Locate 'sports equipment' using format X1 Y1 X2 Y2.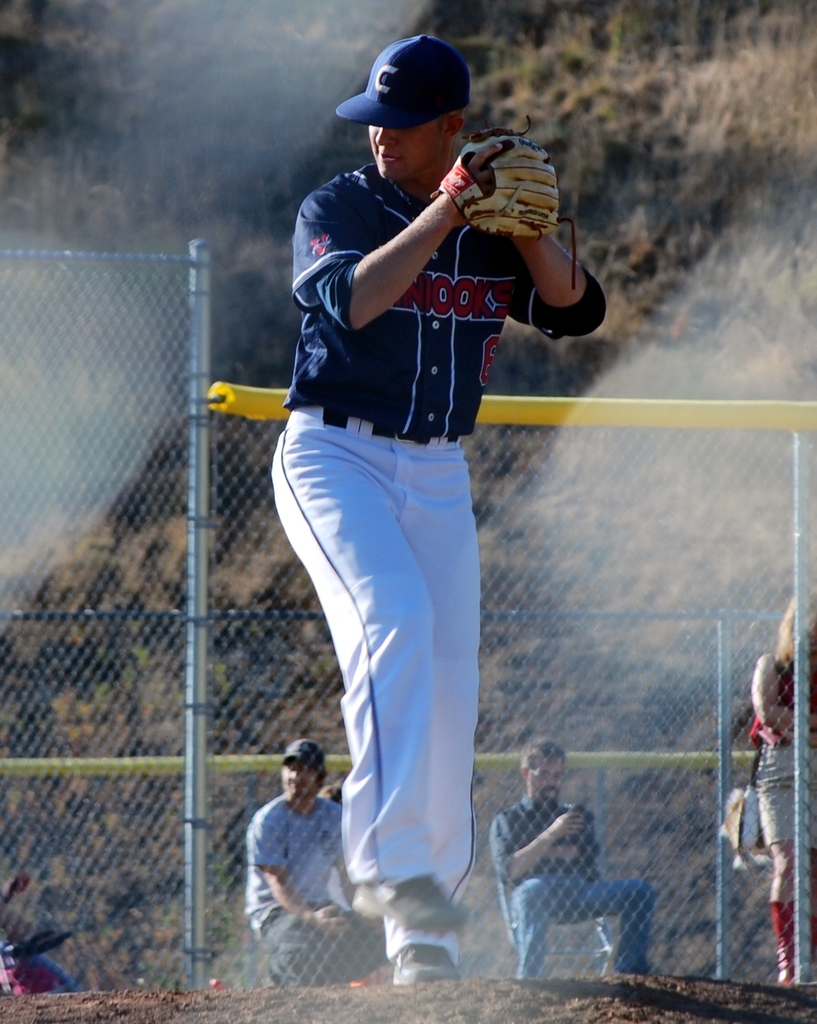
428 129 554 220.
